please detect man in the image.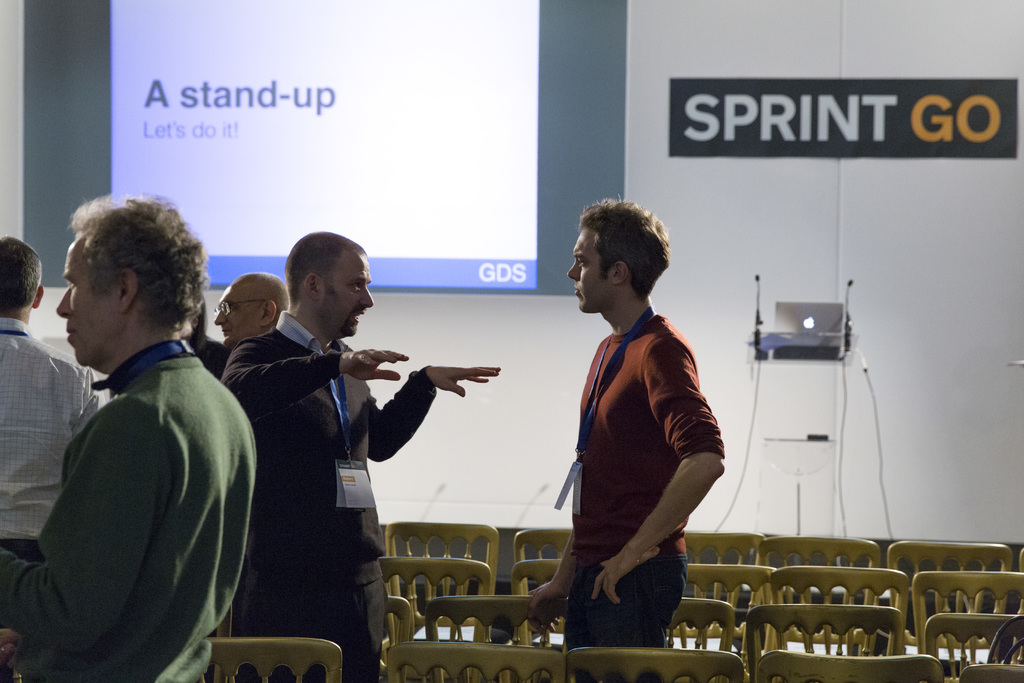
181/293/230/379.
